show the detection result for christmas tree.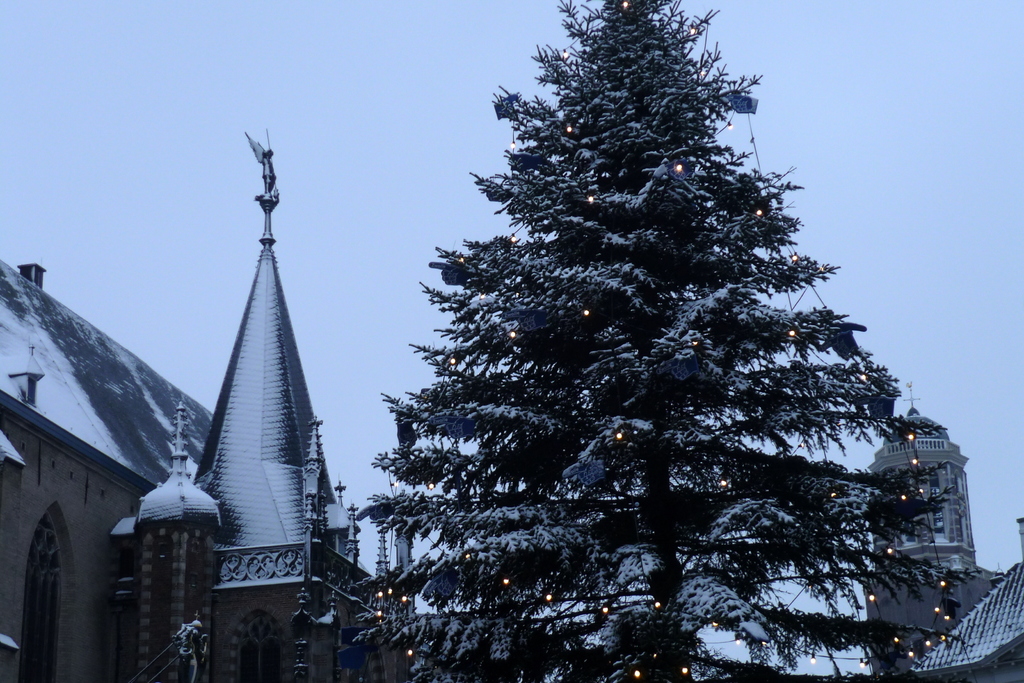
[333,0,991,682].
